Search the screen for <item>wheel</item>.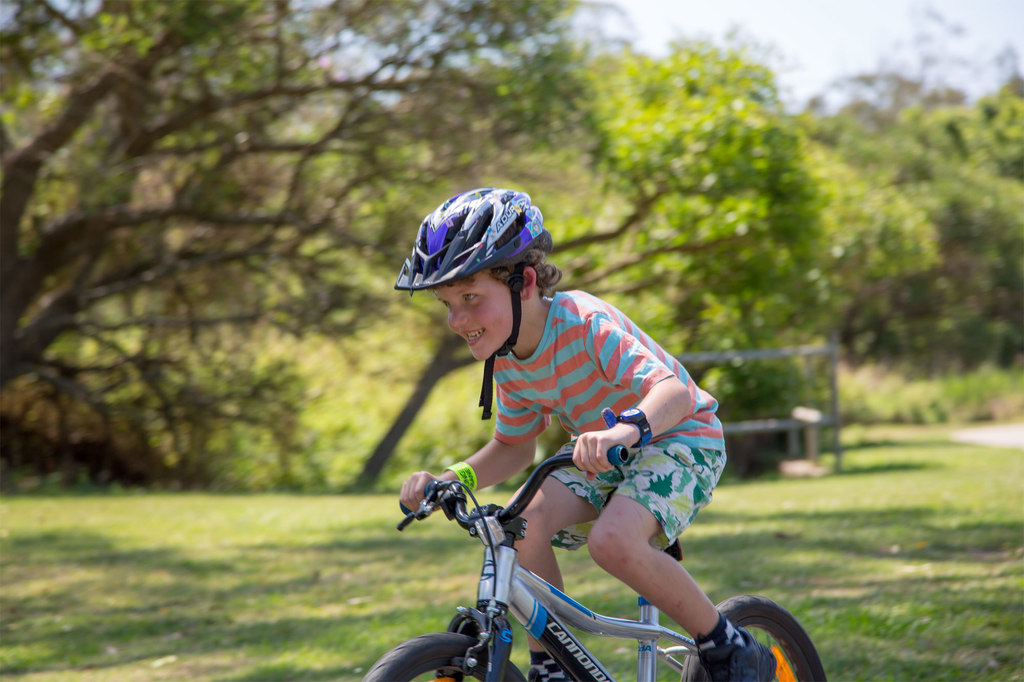
Found at (364,632,528,681).
